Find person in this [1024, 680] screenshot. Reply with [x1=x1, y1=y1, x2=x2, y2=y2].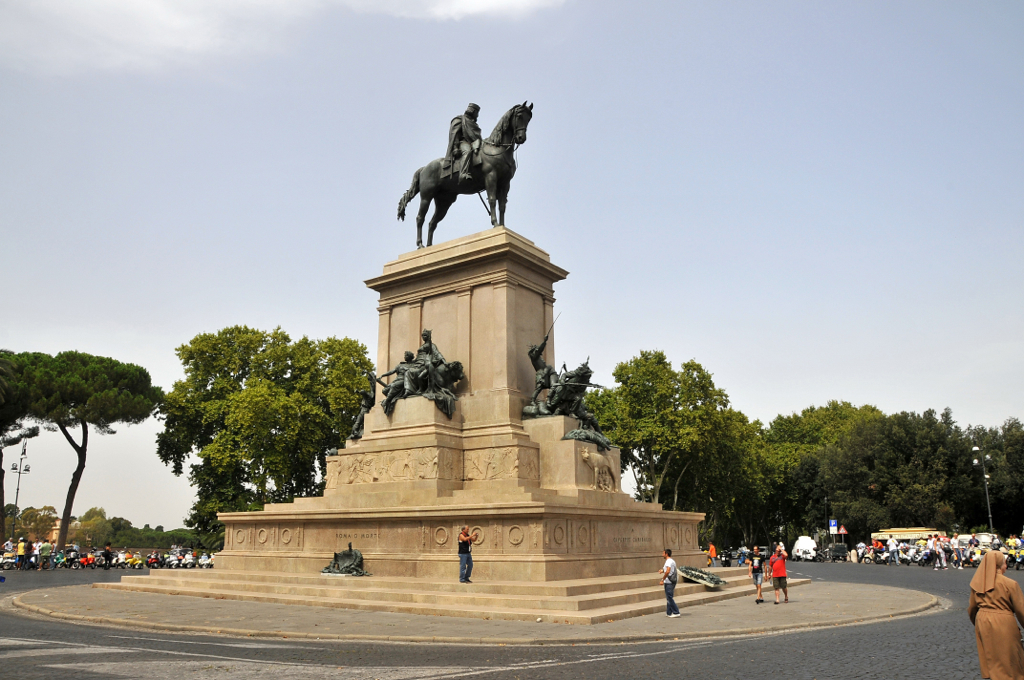
[x1=762, y1=550, x2=808, y2=614].
